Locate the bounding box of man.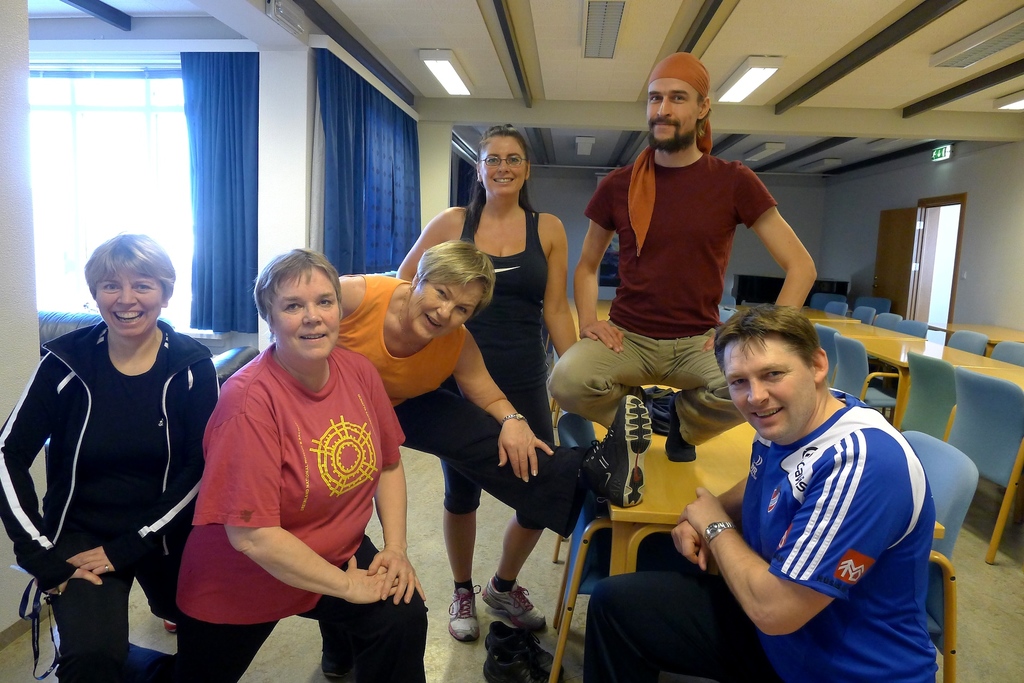
Bounding box: (left=579, top=301, right=938, bottom=682).
